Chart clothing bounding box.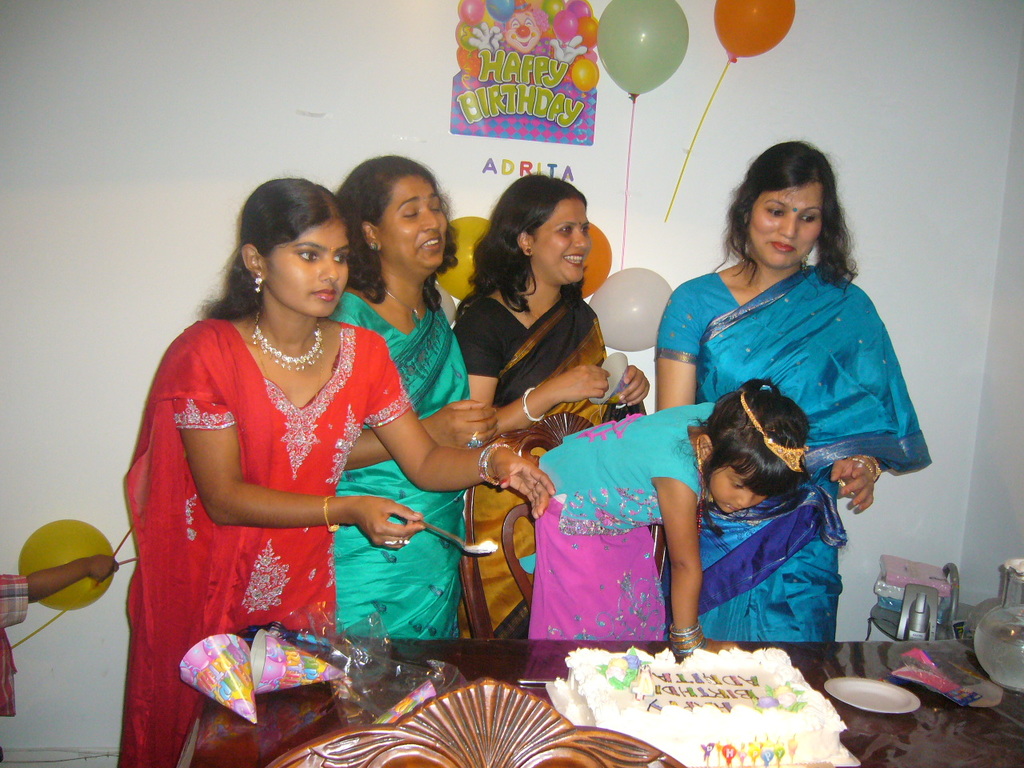
Charted: [left=458, top=294, right=648, bottom=642].
